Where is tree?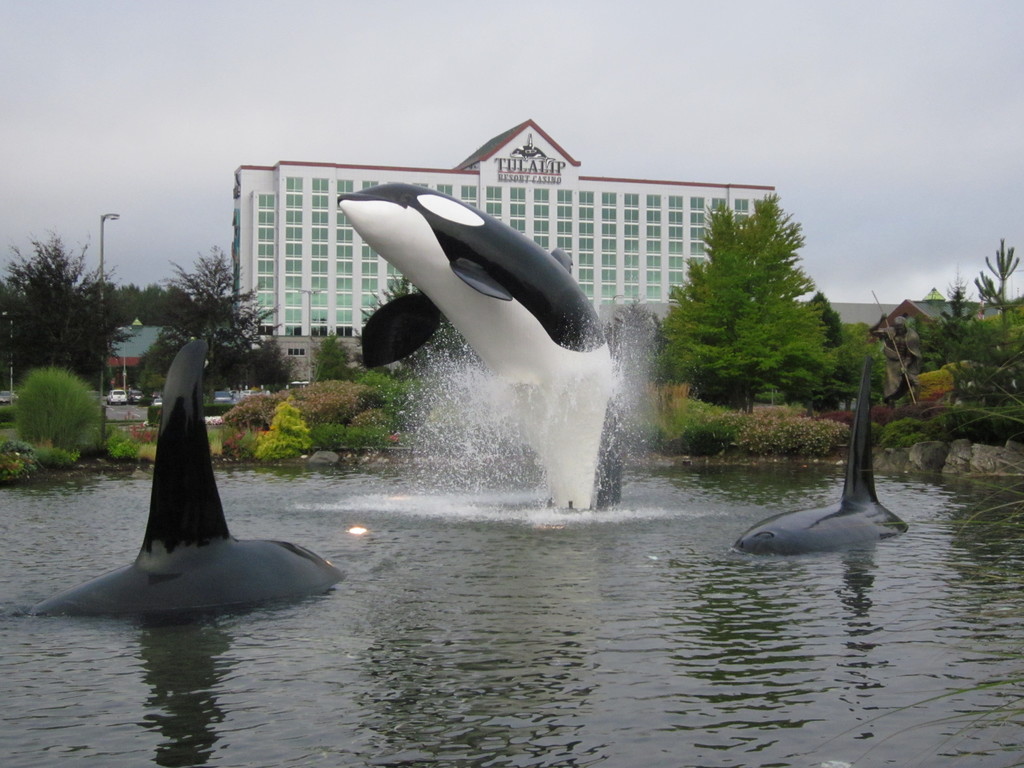
[0, 225, 141, 385].
